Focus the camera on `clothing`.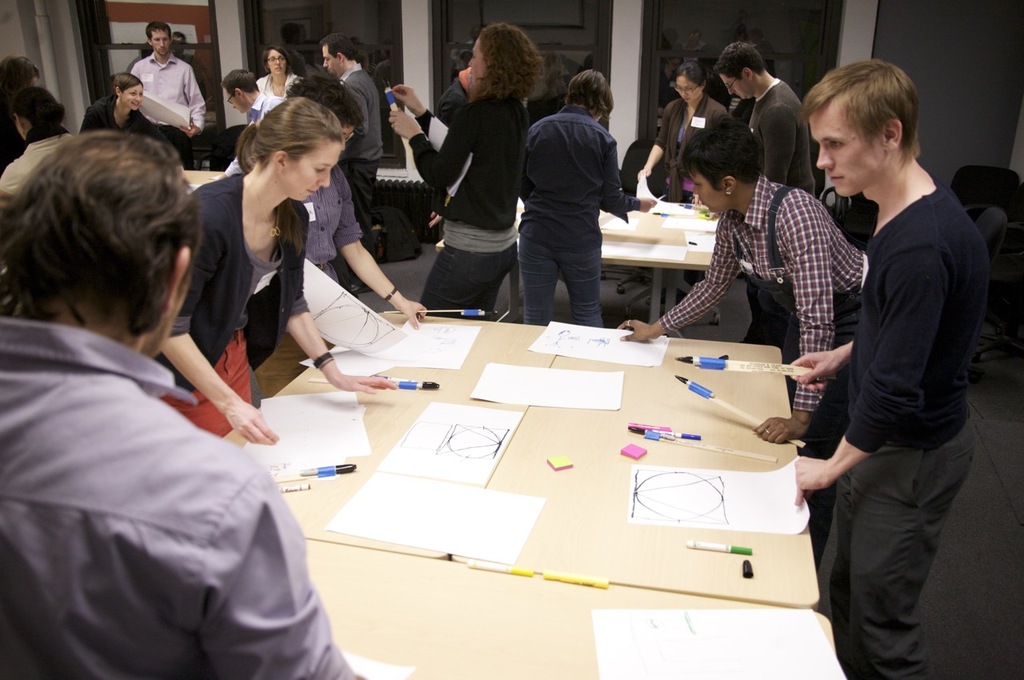
Focus region: (left=842, top=174, right=995, bottom=679).
